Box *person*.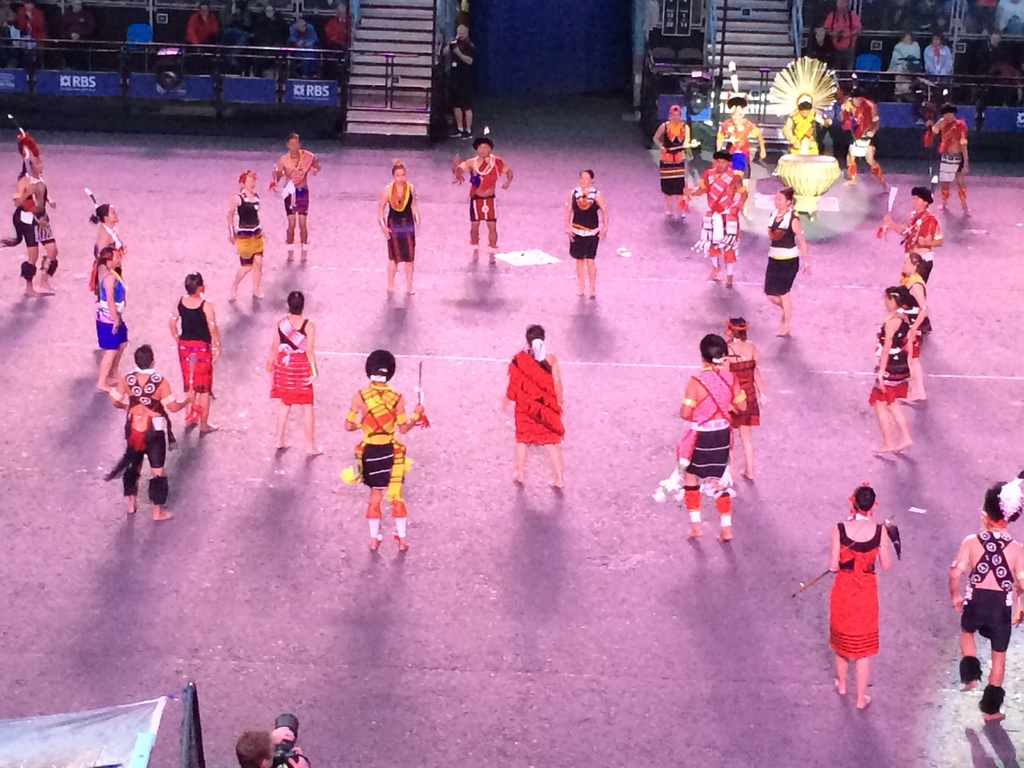
0 134 55 303.
